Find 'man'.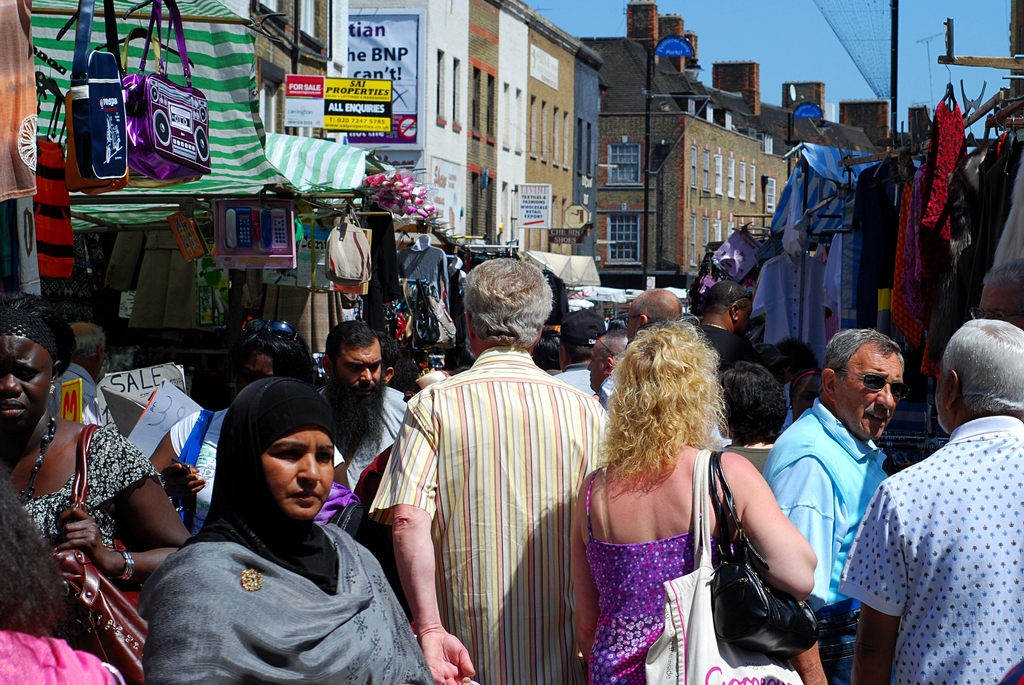
316/318/413/487.
